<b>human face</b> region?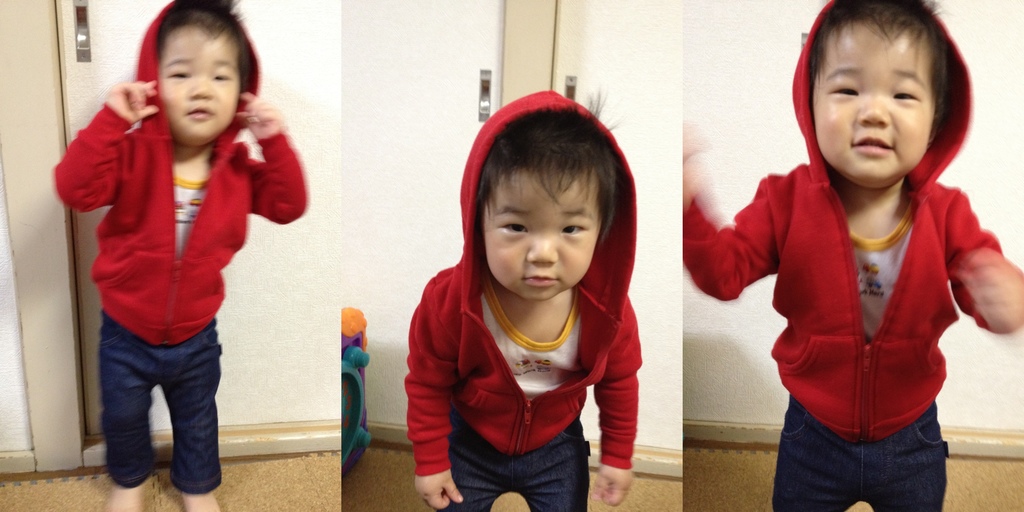
(808,22,943,186)
